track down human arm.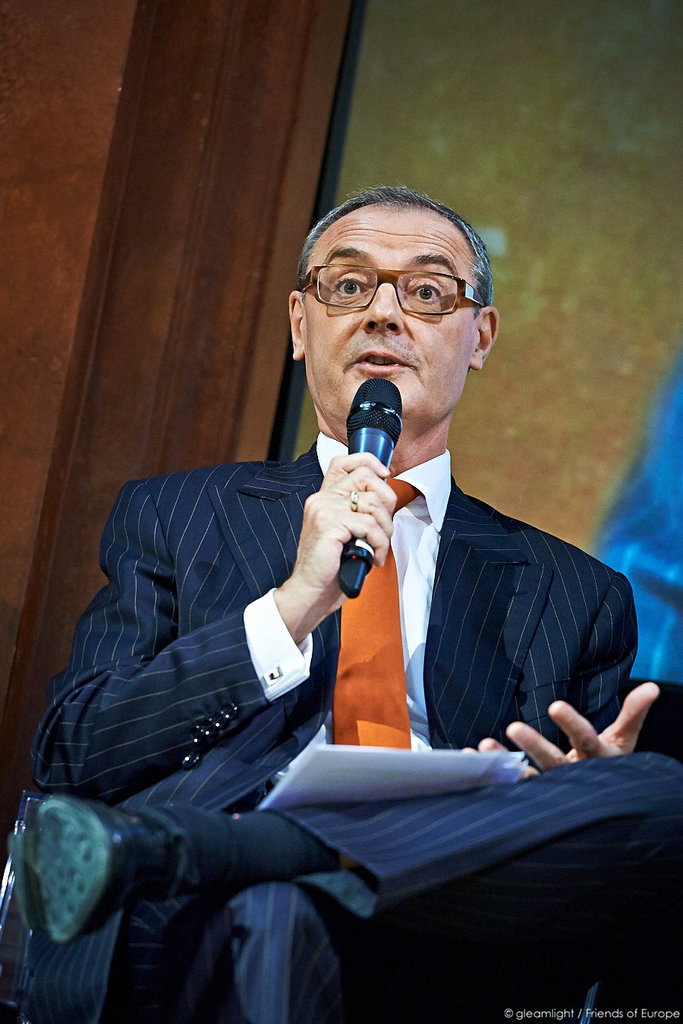
Tracked to {"left": 453, "top": 567, "right": 664, "bottom": 782}.
